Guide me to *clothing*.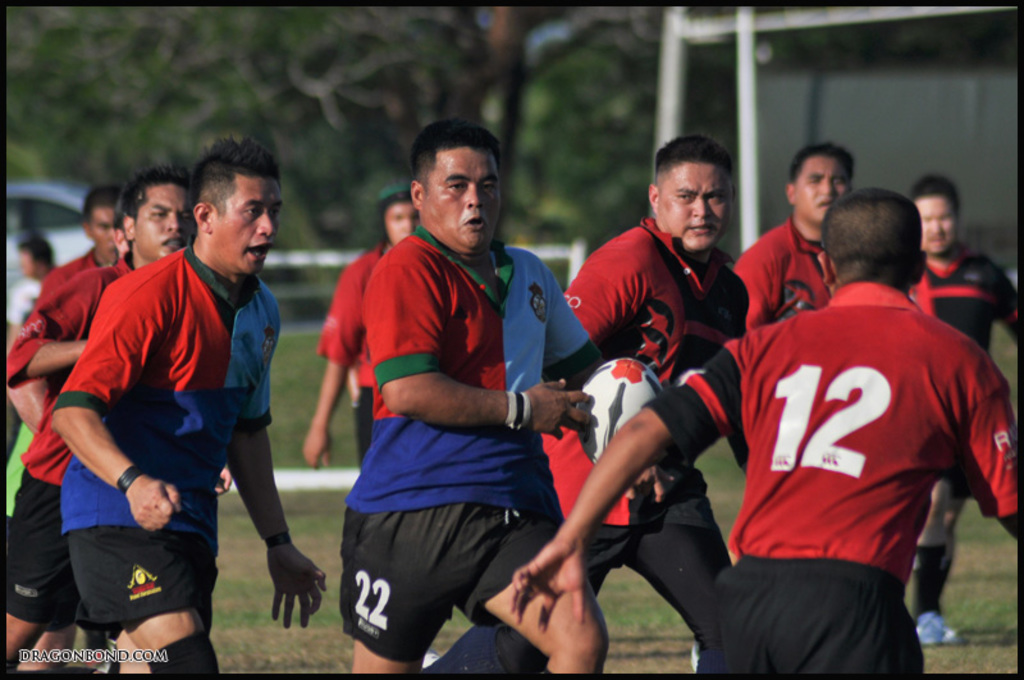
Guidance: [59, 242, 283, 622].
